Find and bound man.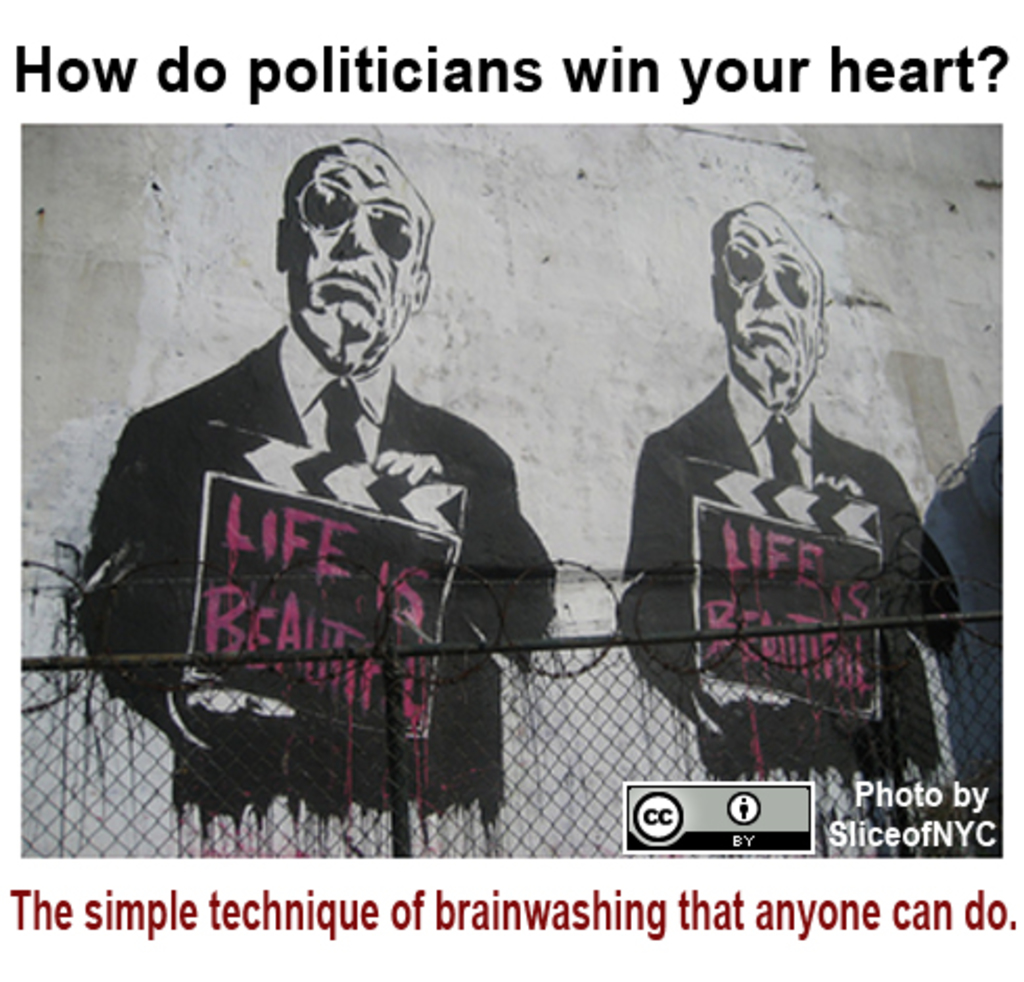
Bound: {"left": 75, "top": 119, "right": 560, "bottom": 850}.
